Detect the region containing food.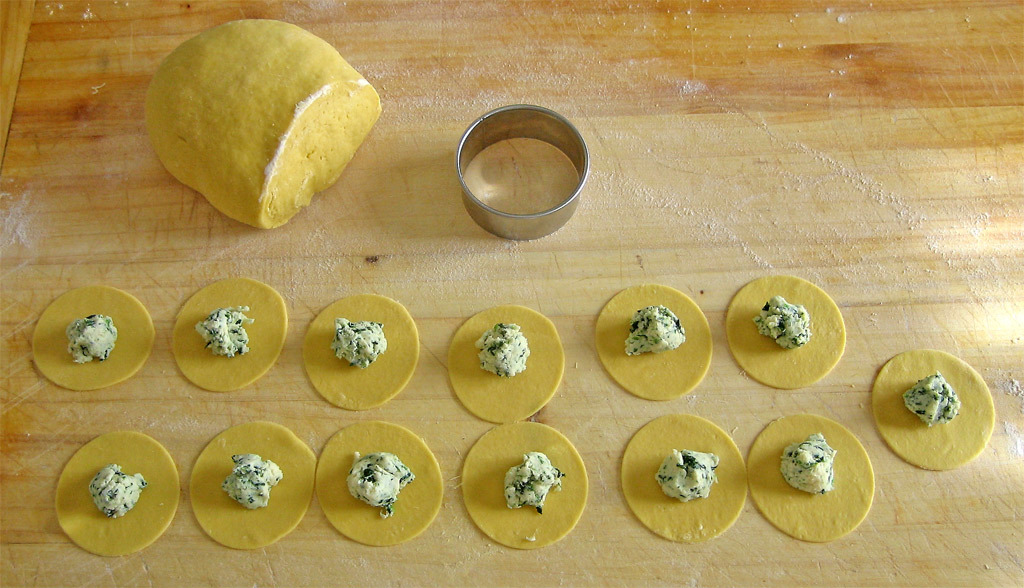
{"x1": 446, "y1": 303, "x2": 566, "y2": 423}.
